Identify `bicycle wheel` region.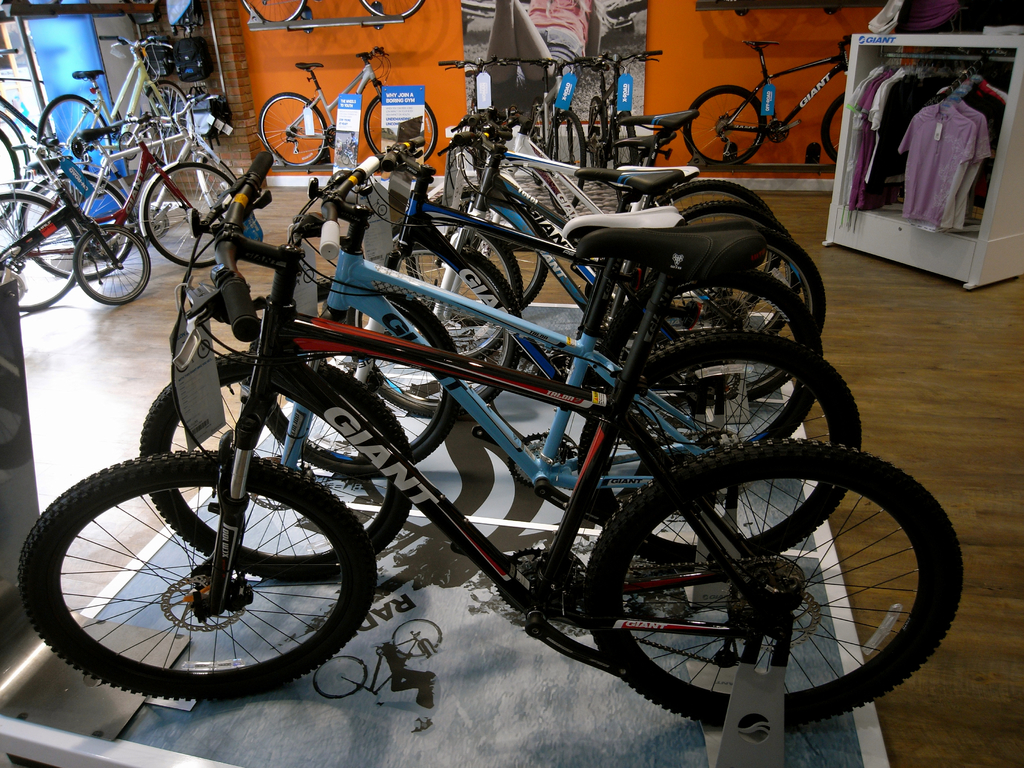
Region: left=585, top=327, right=861, bottom=570.
